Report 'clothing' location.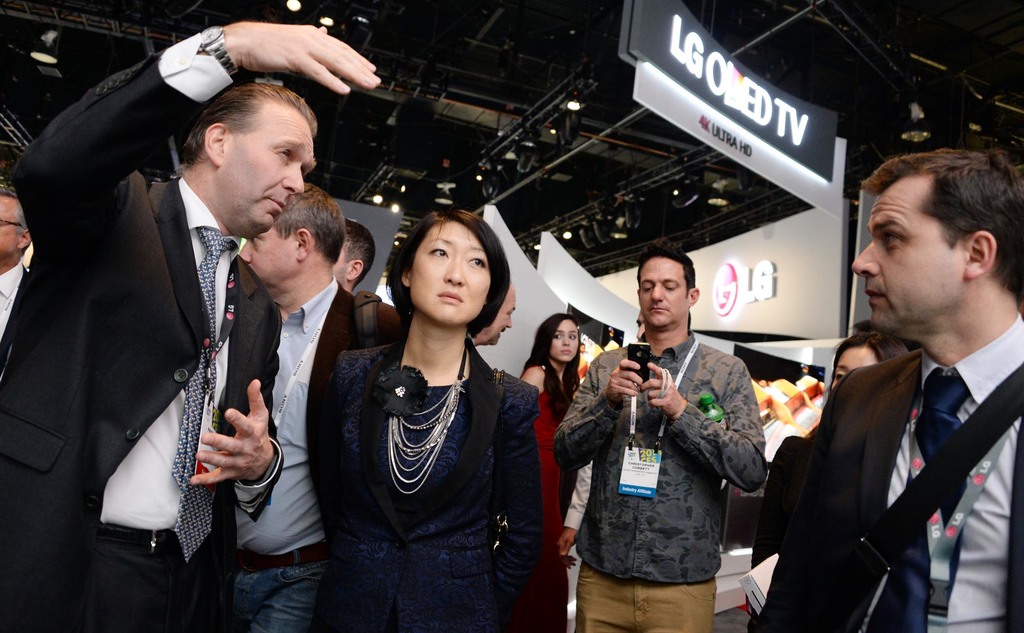
Report: (5, 19, 276, 632).
